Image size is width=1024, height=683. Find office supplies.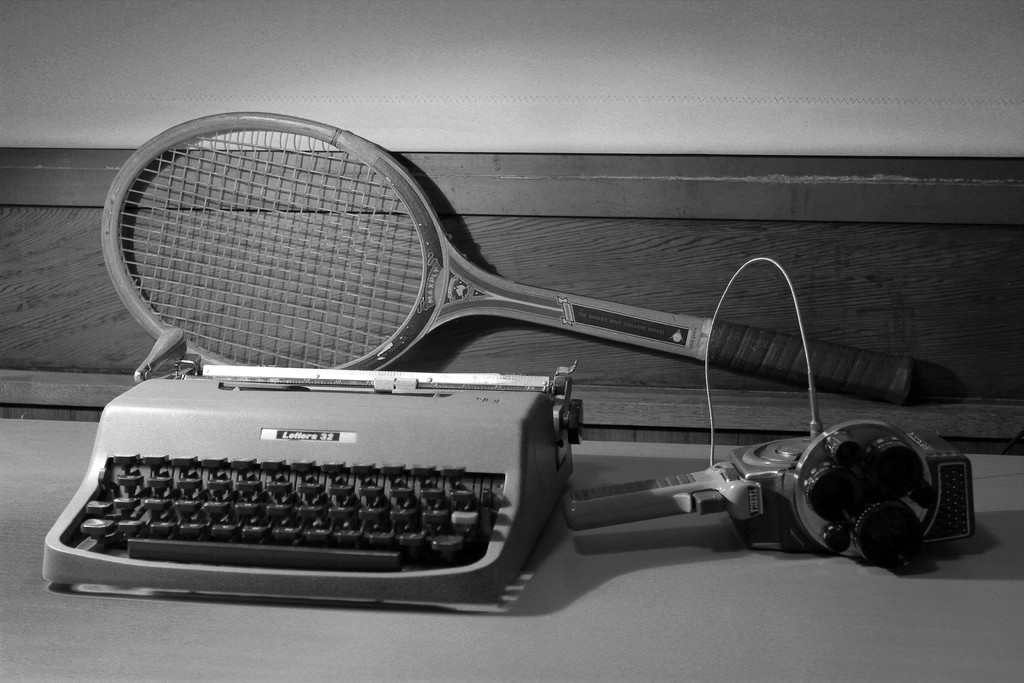
35, 286, 575, 611.
